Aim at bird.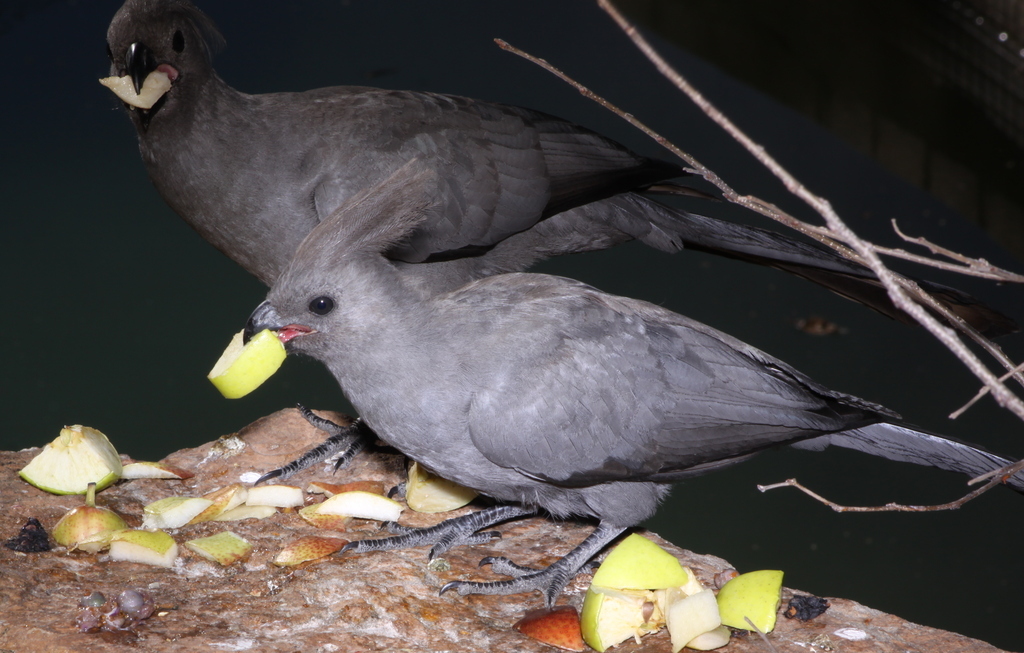
Aimed at {"left": 99, "top": 0, "right": 966, "bottom": 299}.
